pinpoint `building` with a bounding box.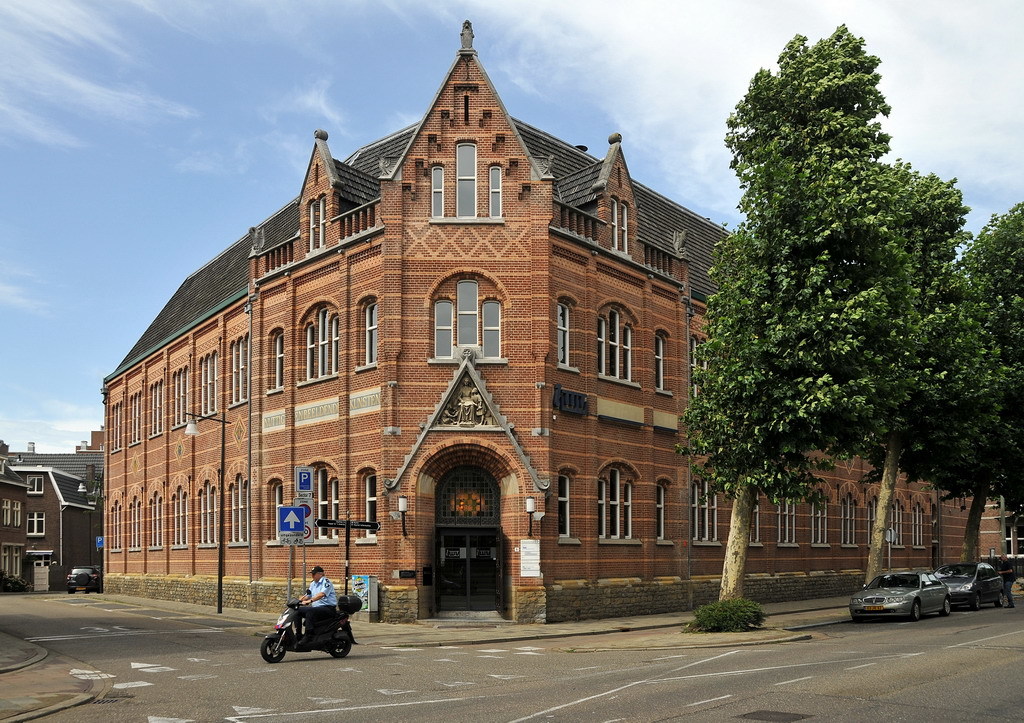
(100,22,1008,626).
